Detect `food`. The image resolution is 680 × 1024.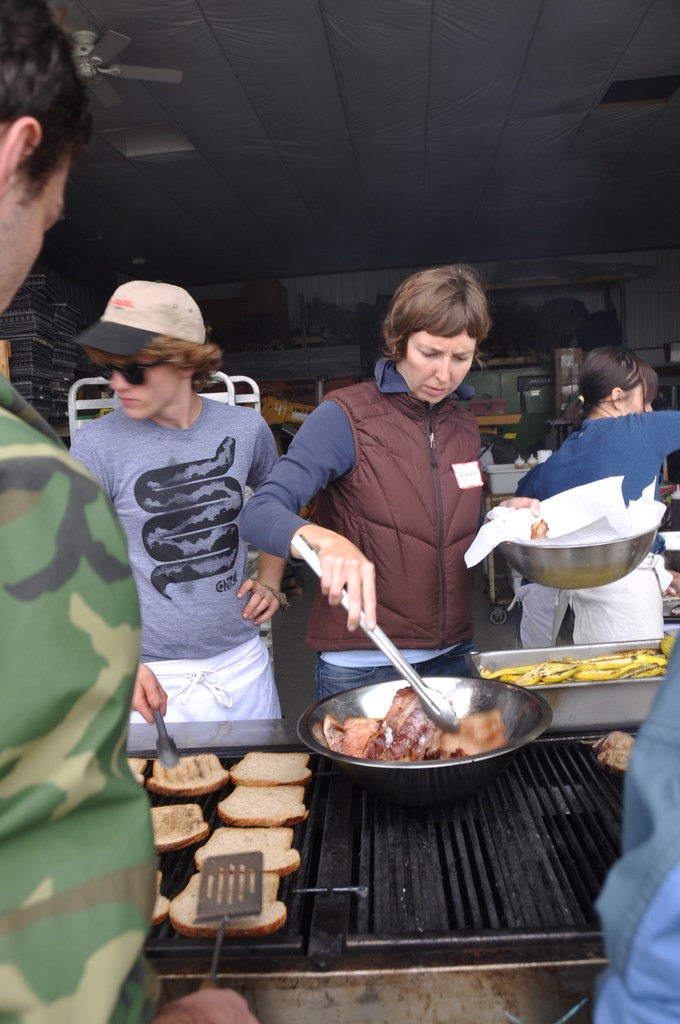
bbox(215, 783, 308, 829).
